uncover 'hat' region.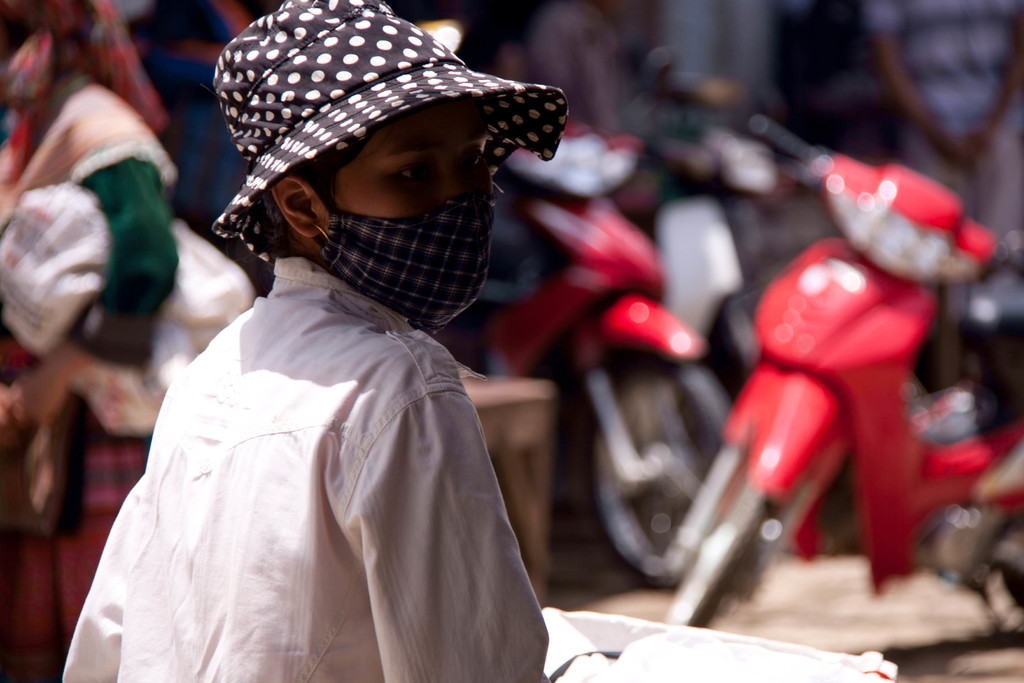
Uncovered: box(210, 0, 570, 266).
